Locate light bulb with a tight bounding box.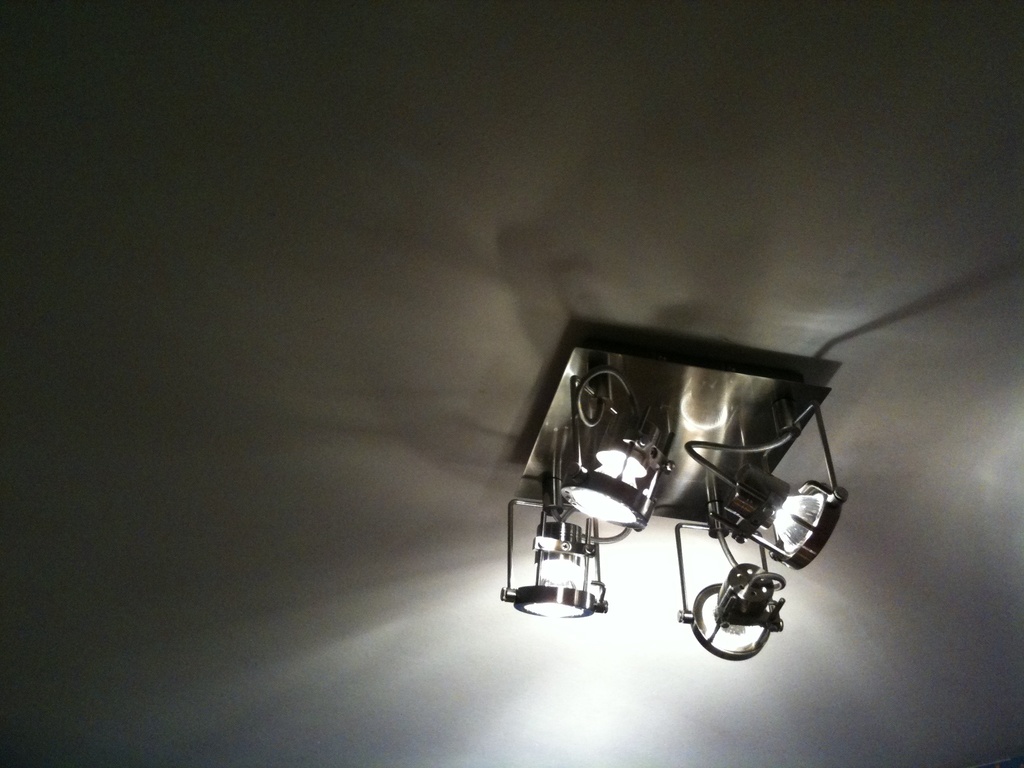
(x1=525, y1=558, x2=592, y2=587).
